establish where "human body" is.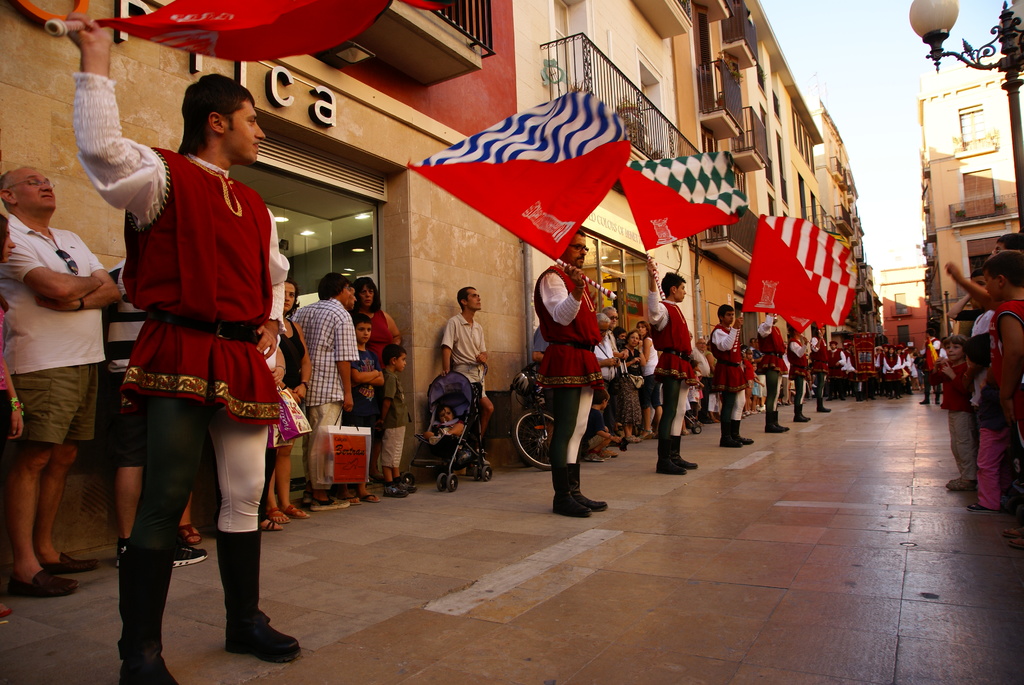
Established at <region>752, 305, 795, 431</region>.
